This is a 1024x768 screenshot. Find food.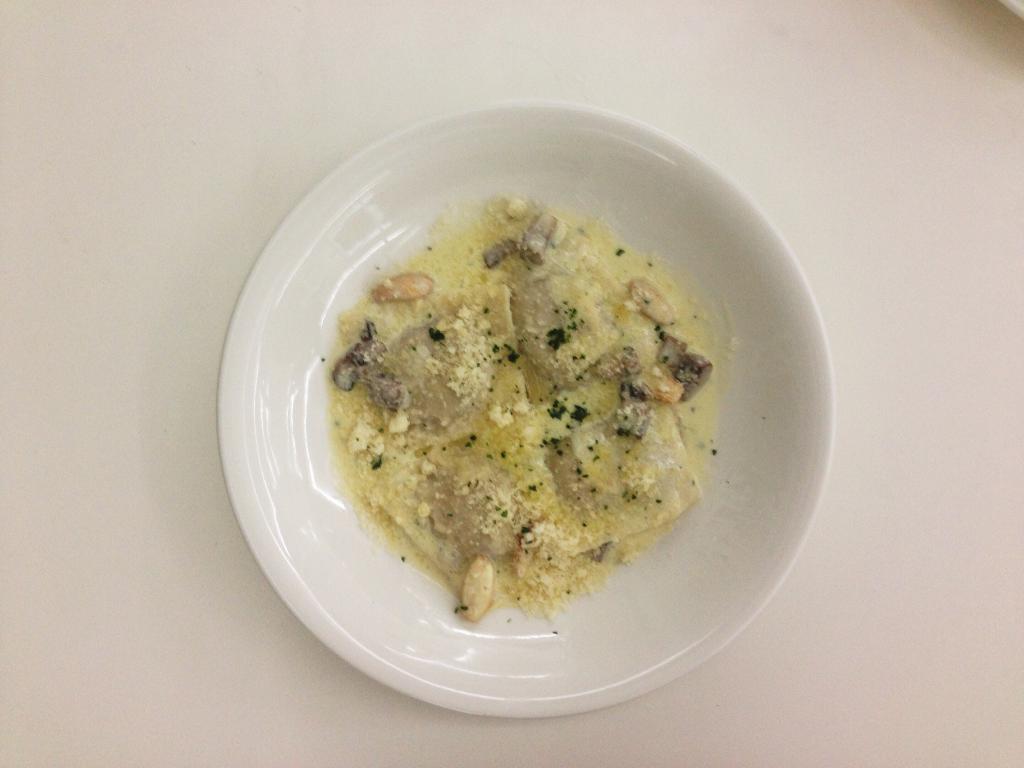
Bounding box: <region>308, 199, 701, 647</region>.
